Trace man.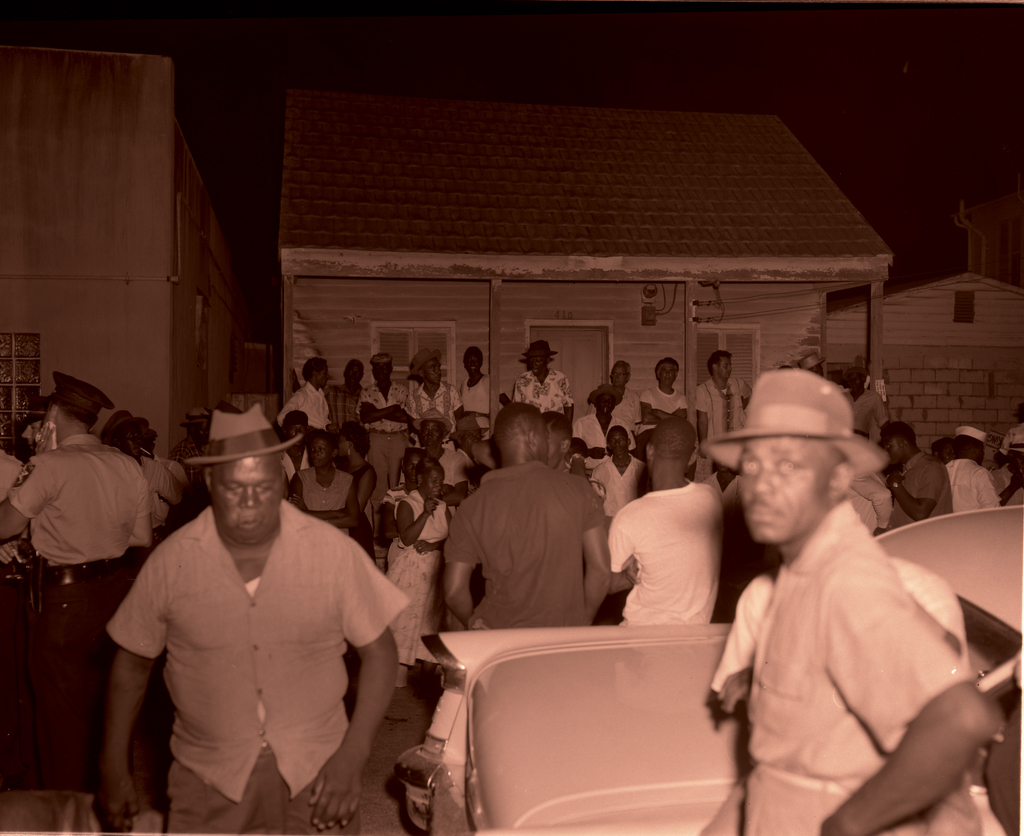
Traced to left=275, top=348, right=333, bottom=440.
